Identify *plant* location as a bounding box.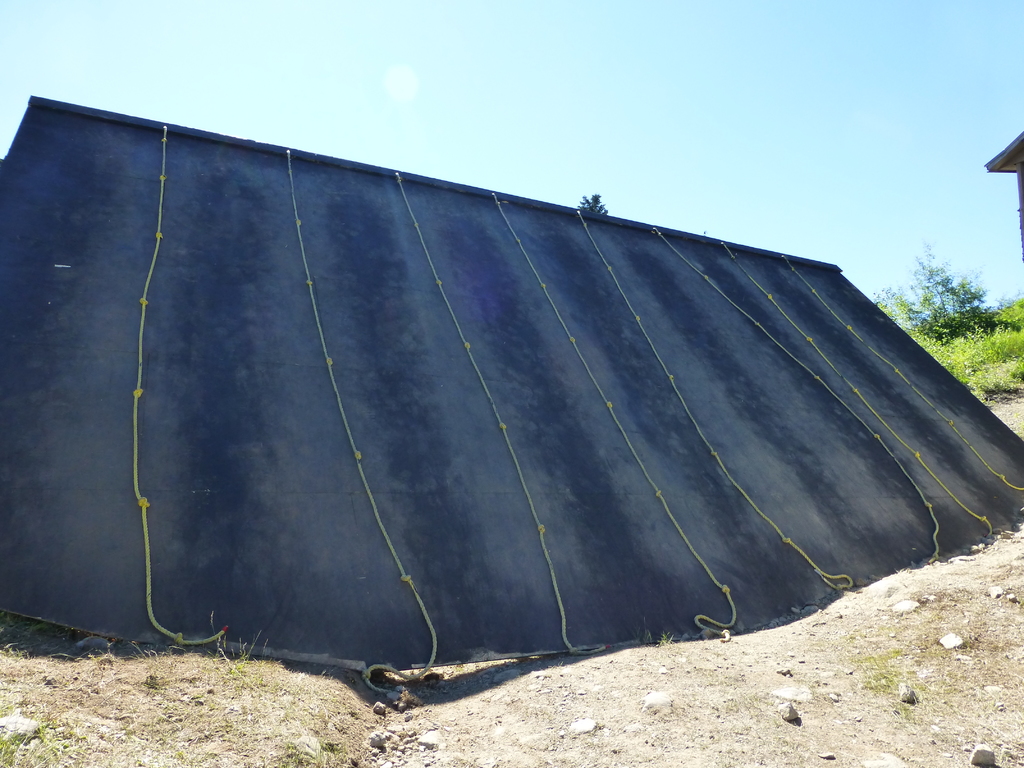
detection(877, 621, 906, 636).
